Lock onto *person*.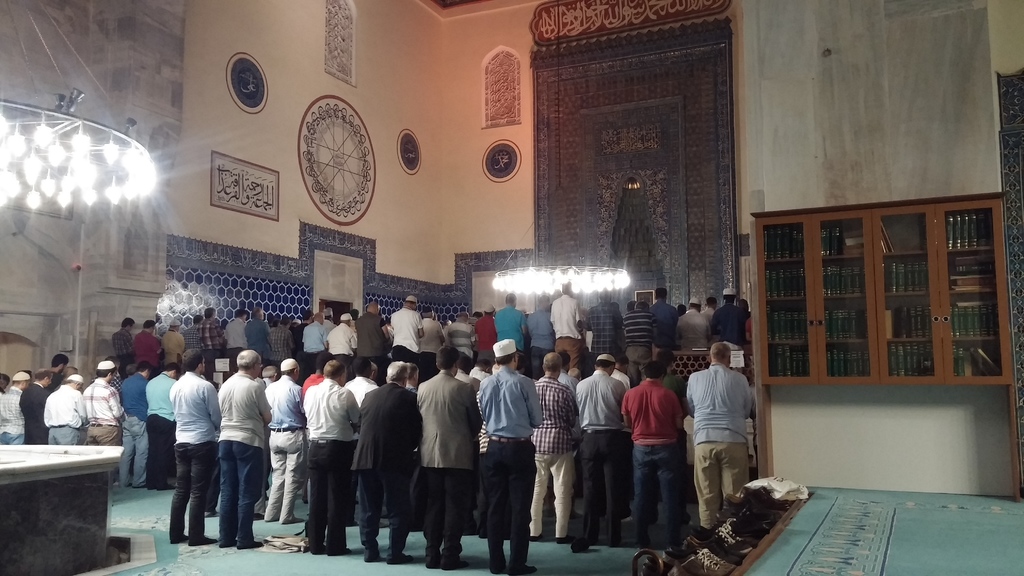
Locked: region(188, 317, 206, 360).
